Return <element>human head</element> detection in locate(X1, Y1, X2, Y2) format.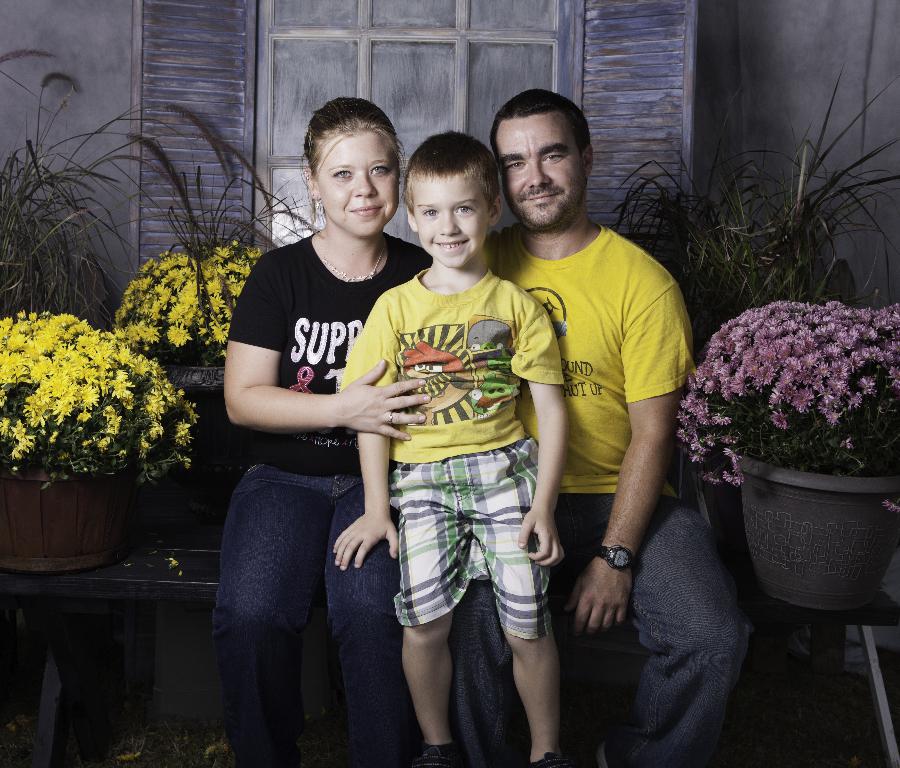
locate(403, 133, 503, 272).
